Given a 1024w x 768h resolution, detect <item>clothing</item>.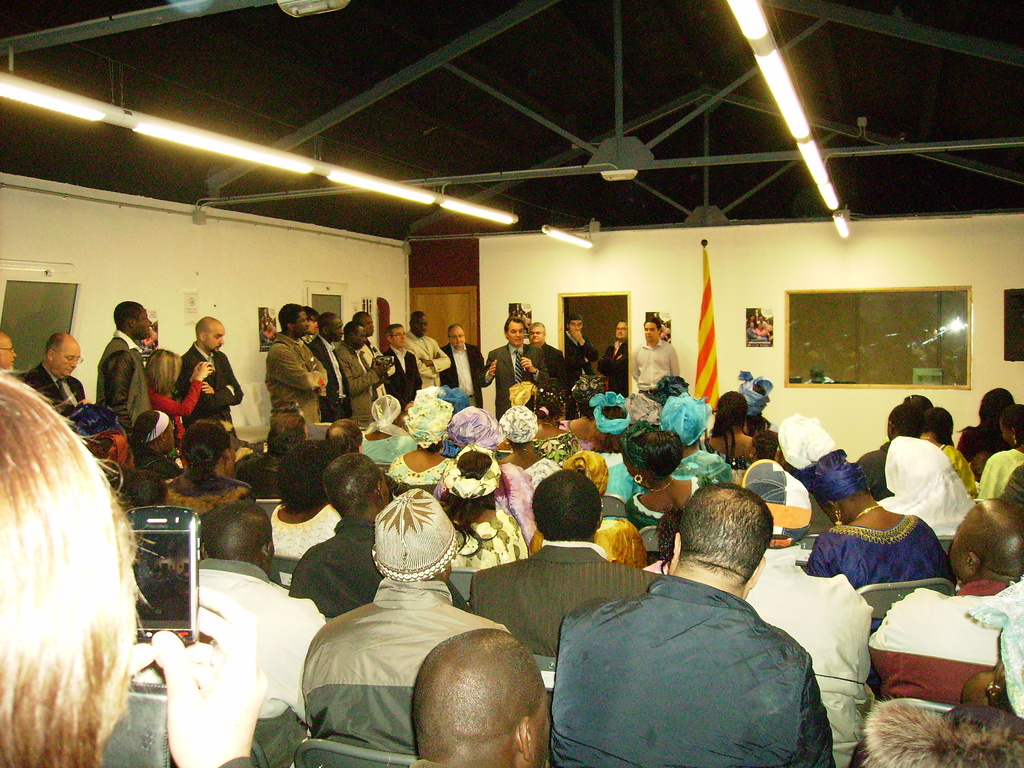
region(144, 556, 332, 733).
